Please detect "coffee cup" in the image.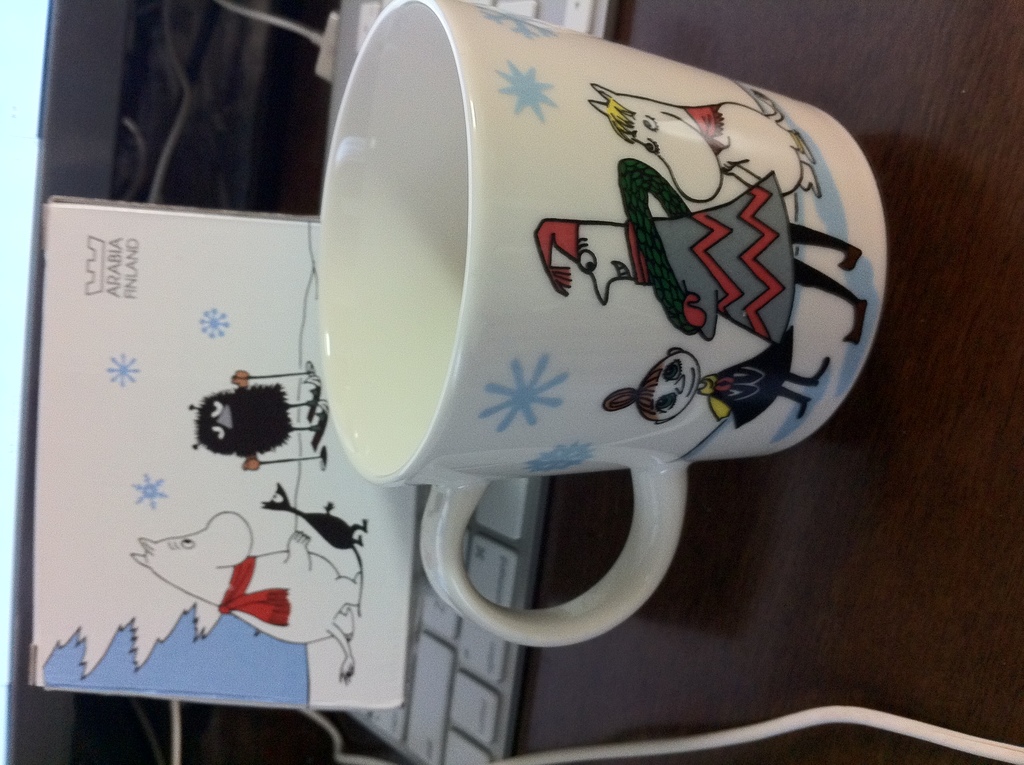
308:0:891:652.
